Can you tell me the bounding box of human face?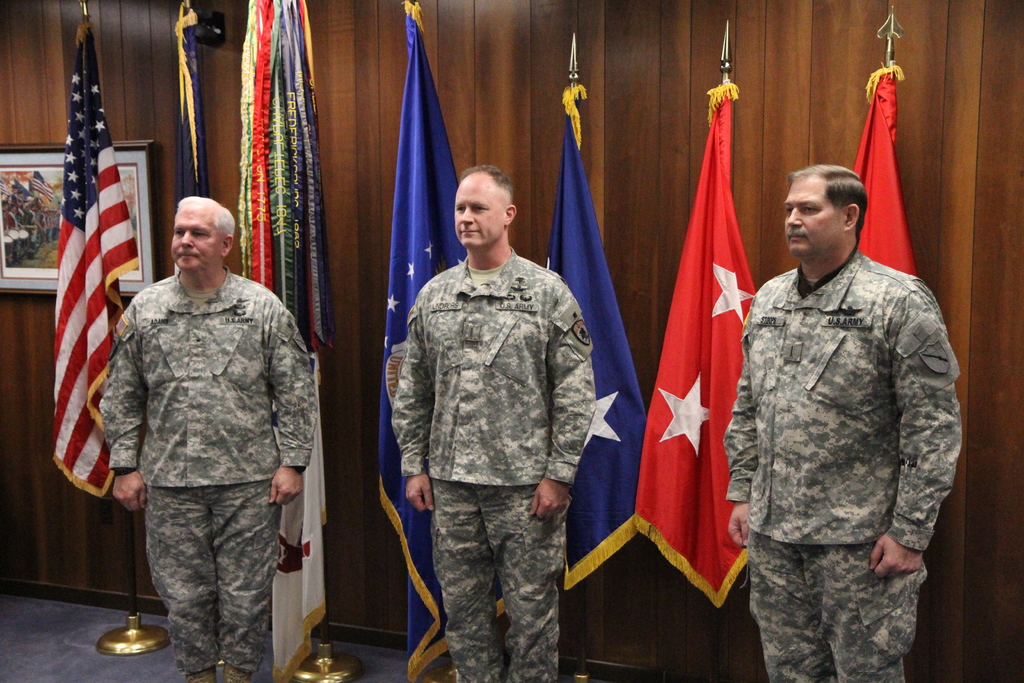
rect(783, 176, 840, 252).
